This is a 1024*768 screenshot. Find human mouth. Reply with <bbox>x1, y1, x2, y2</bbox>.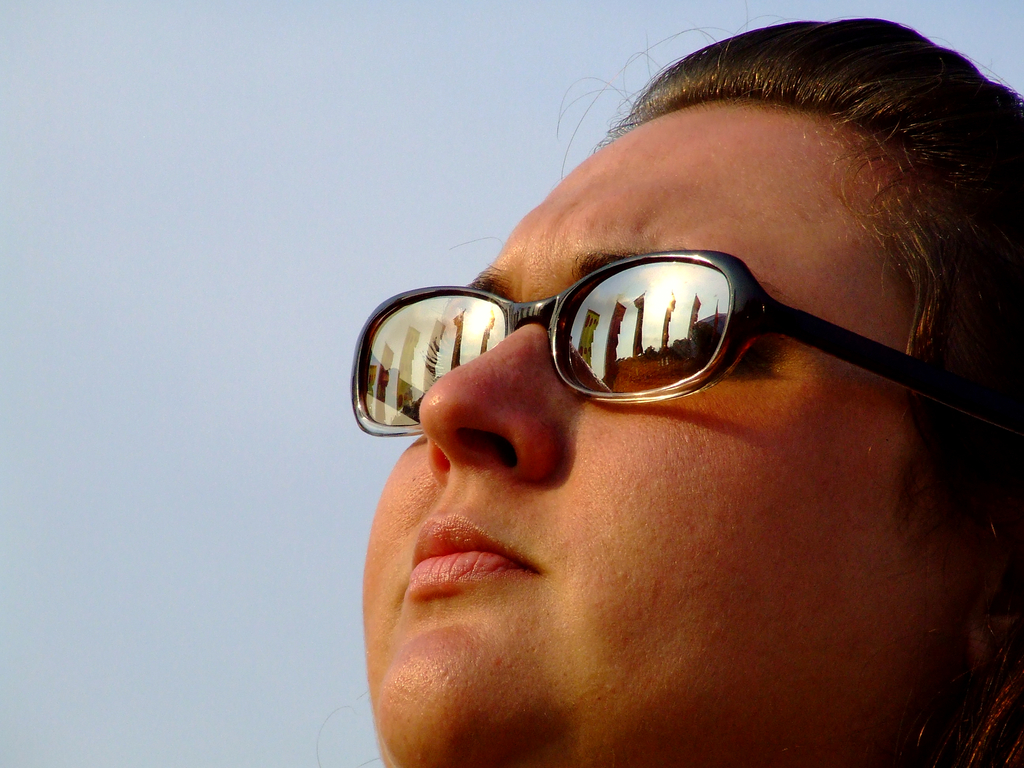
<bbox>410, 516, 531, 585</bbox>.
